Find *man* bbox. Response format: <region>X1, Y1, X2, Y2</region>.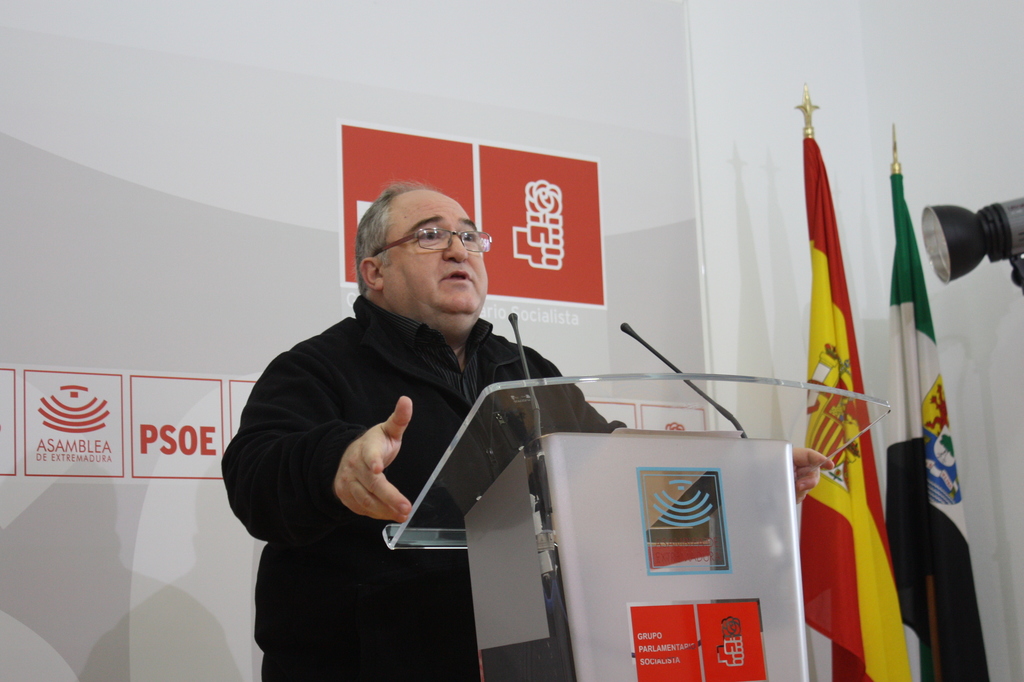
<region>307, 160, 723, 669</region>.
